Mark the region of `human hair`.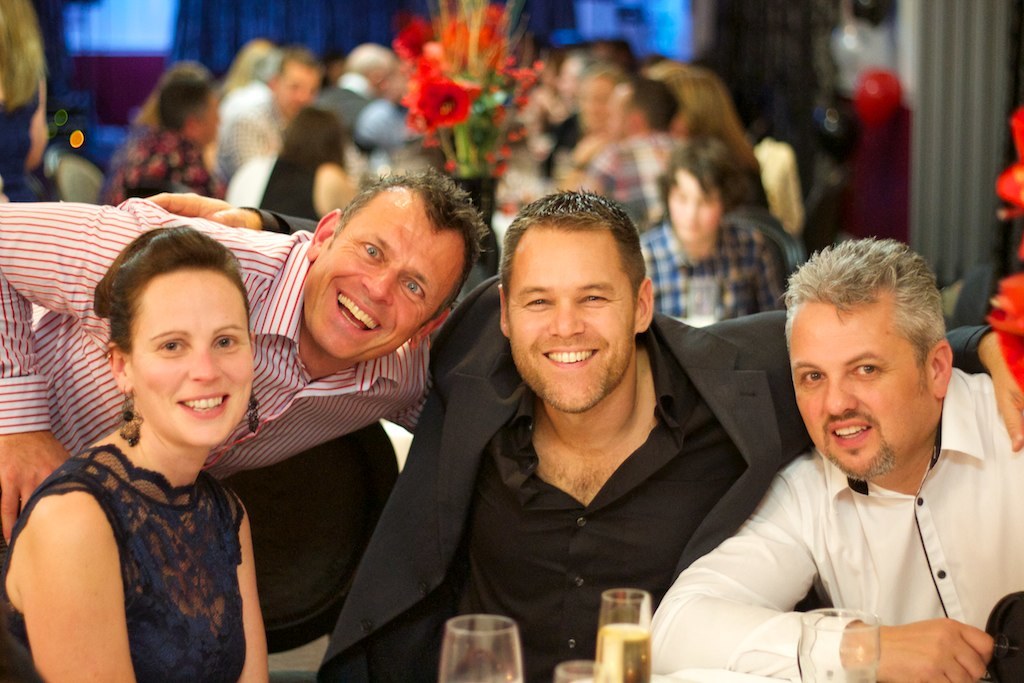
Region: bbox=(652, 141, 751, 230).
